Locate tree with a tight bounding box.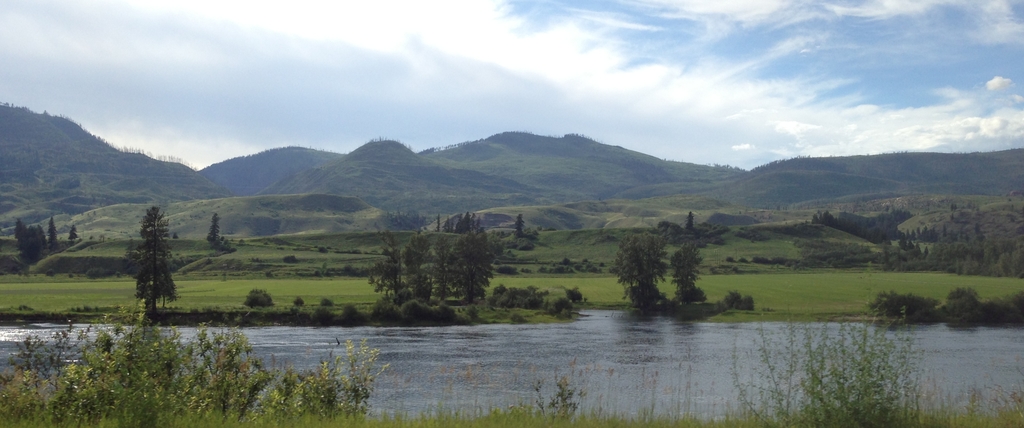
6,218,70,261.
